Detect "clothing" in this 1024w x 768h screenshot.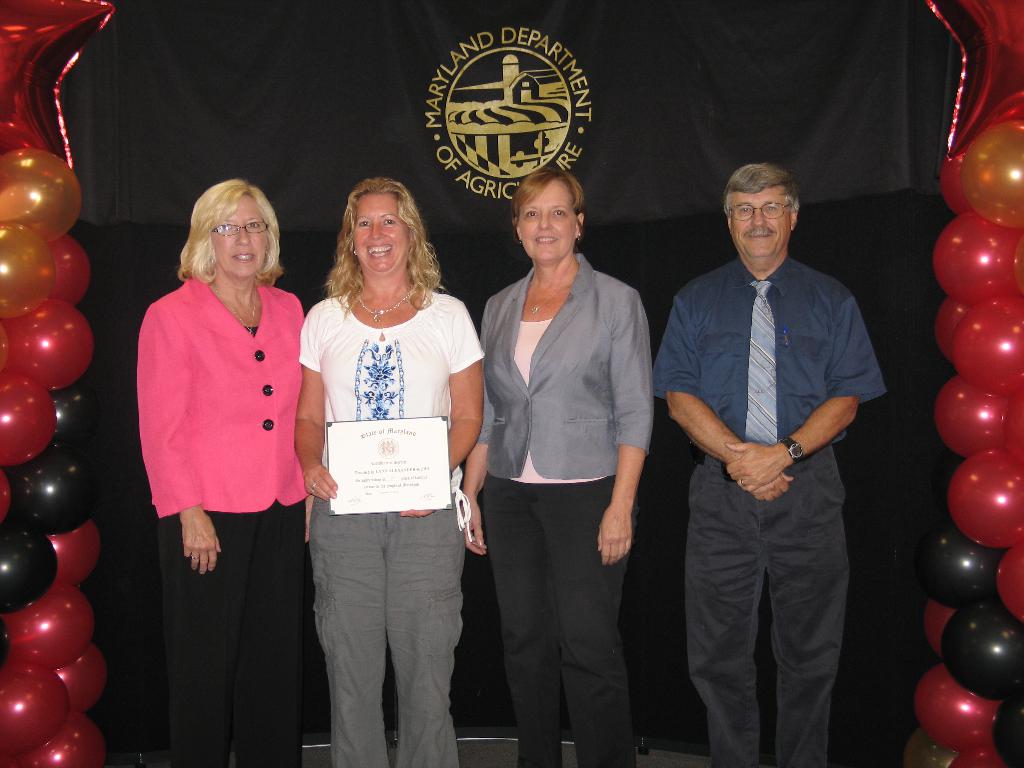
Detection: bbox=[650, 252, 885, 438].
